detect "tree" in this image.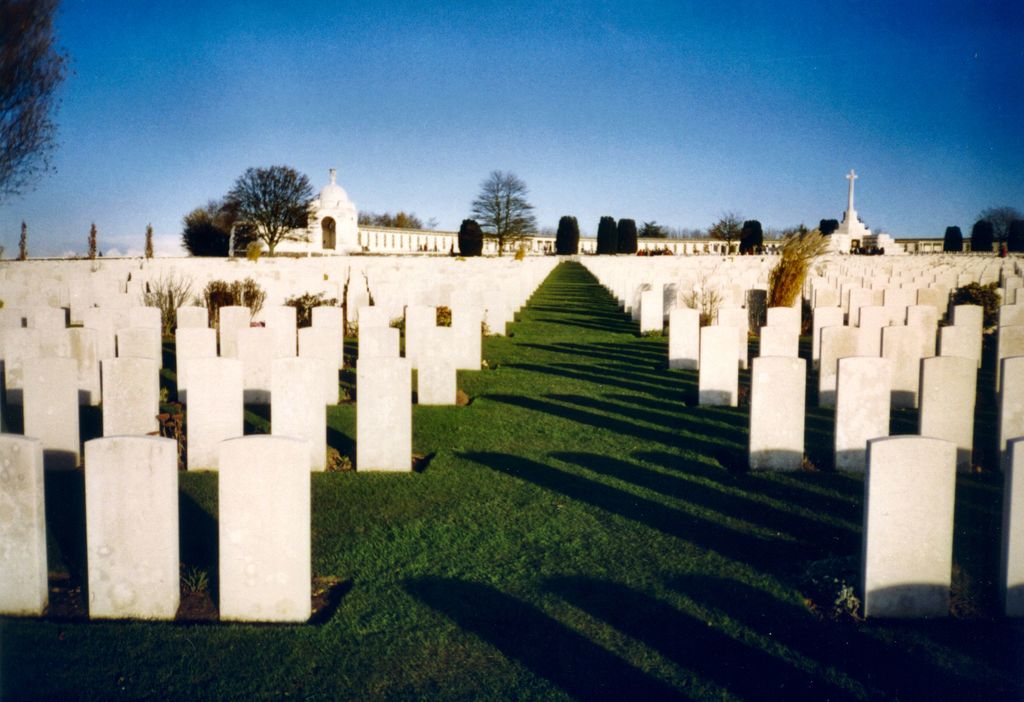
Detection: detection(707, 209, 756, 255).
